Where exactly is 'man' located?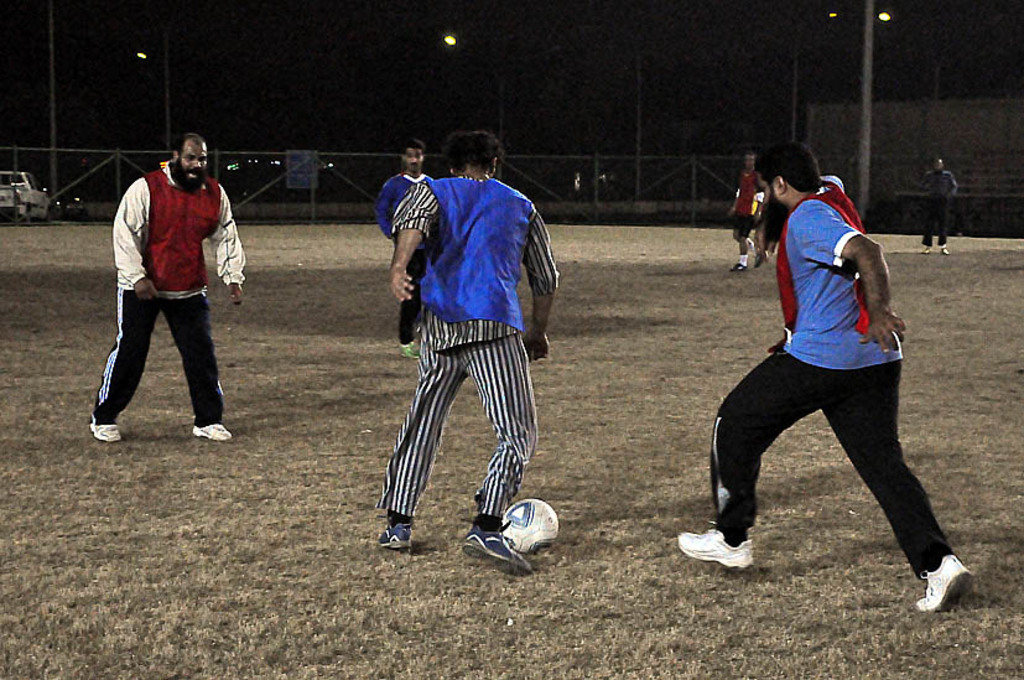
Its bounding box is 379 142 436 349.
